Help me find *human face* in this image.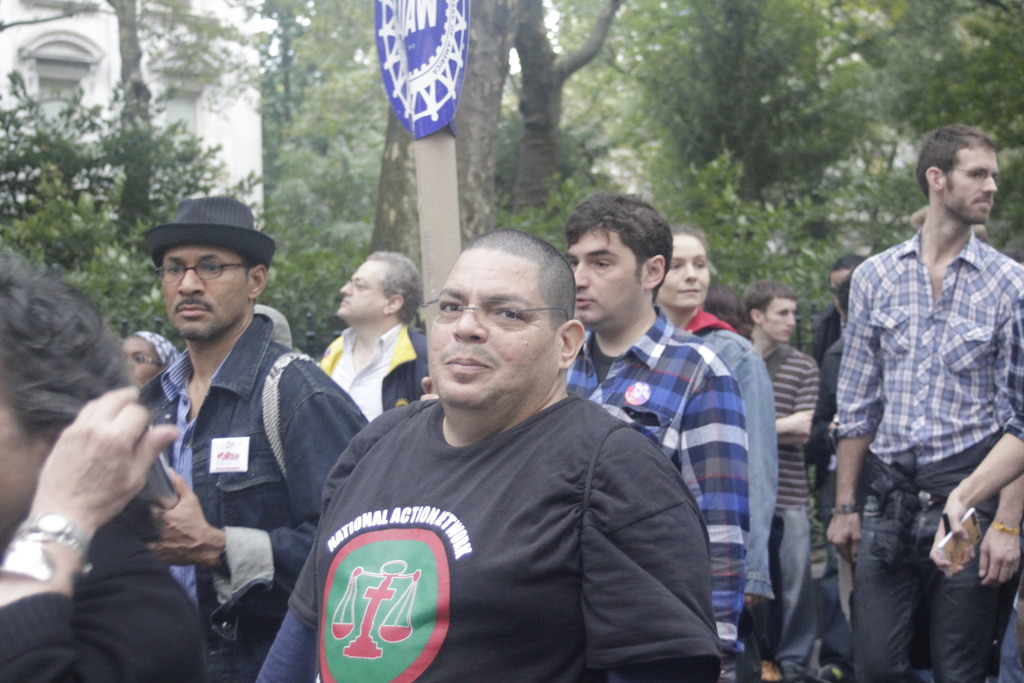
Found it: (left=565, top=219, right=644, bottom=331).
